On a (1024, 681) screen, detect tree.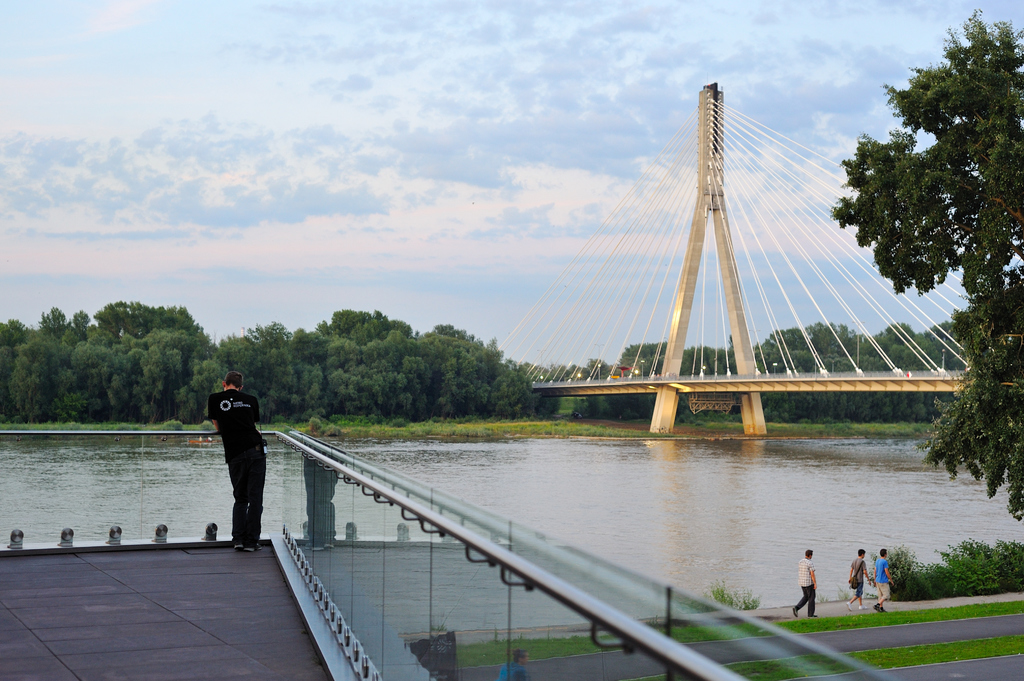
[left=825, top=6, right=1023, bottom=526].
